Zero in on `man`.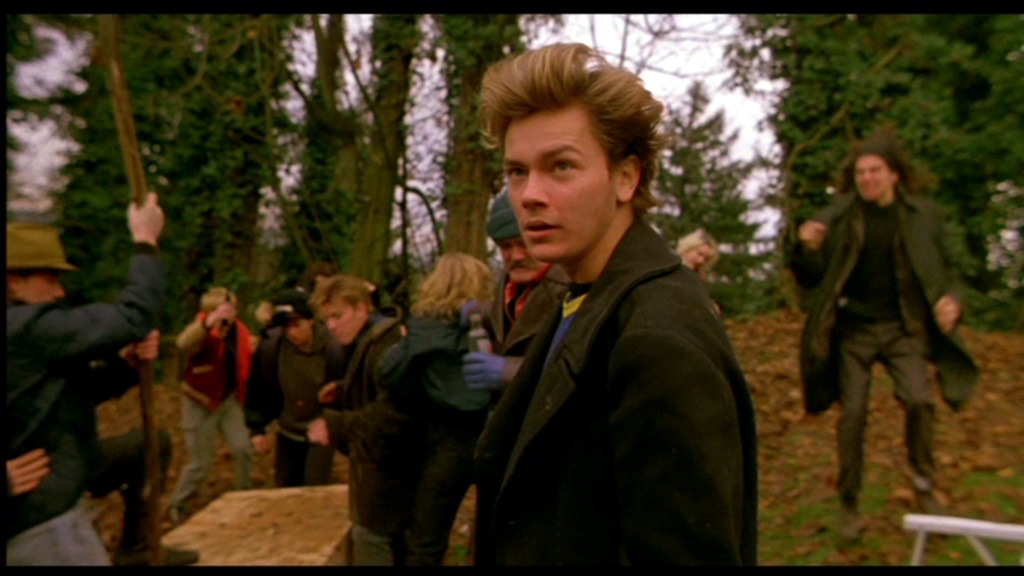
Zeroed in: pyautogui.locateOnScreen(2, 192, 160, 565).
